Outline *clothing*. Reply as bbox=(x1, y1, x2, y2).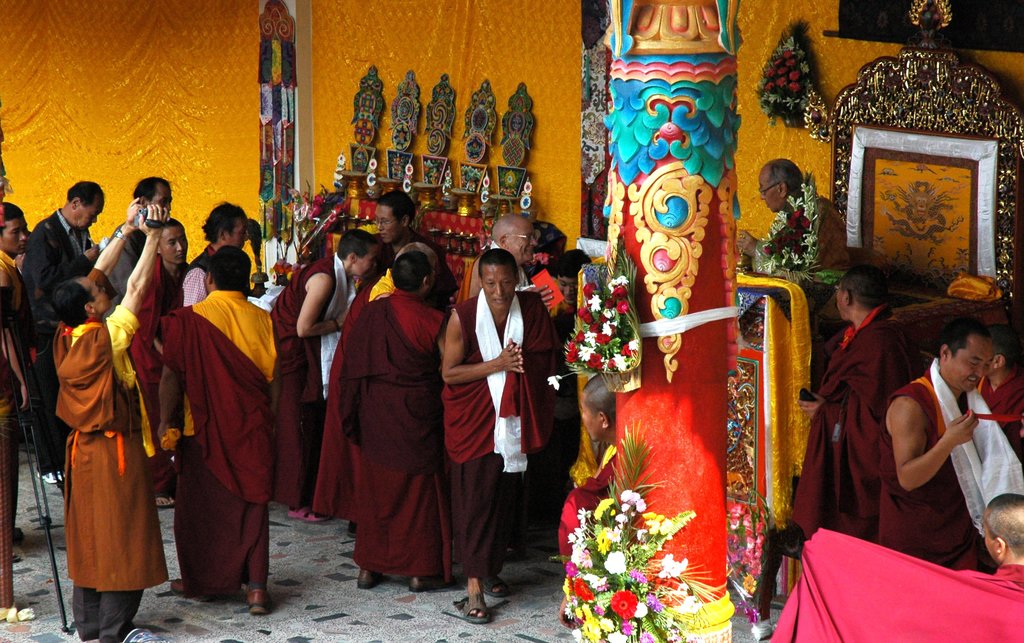
bbox=(151, 279, 289, 591).
